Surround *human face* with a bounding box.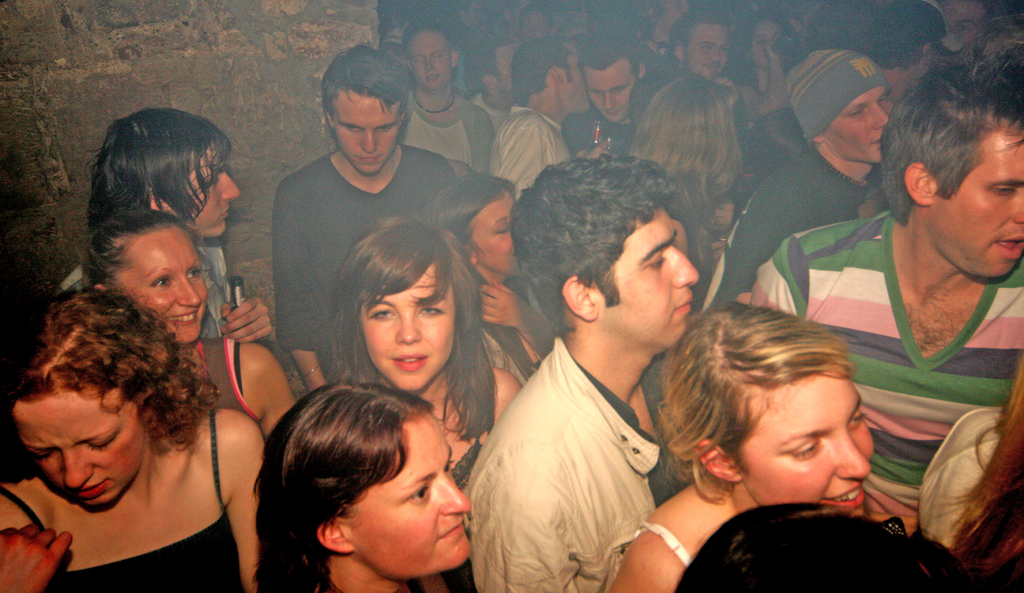
bbox(562, 45, 580, 118).
